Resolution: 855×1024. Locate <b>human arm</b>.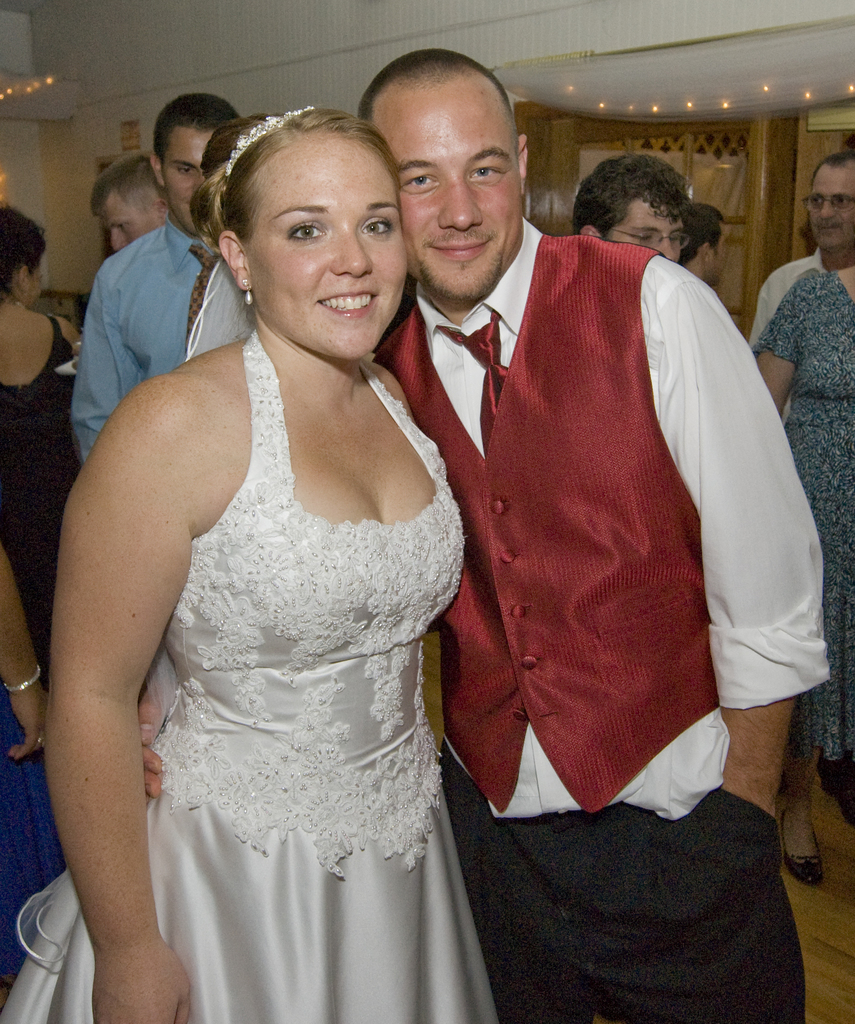
x1=646, y1=254, x2=835, y2=819.
